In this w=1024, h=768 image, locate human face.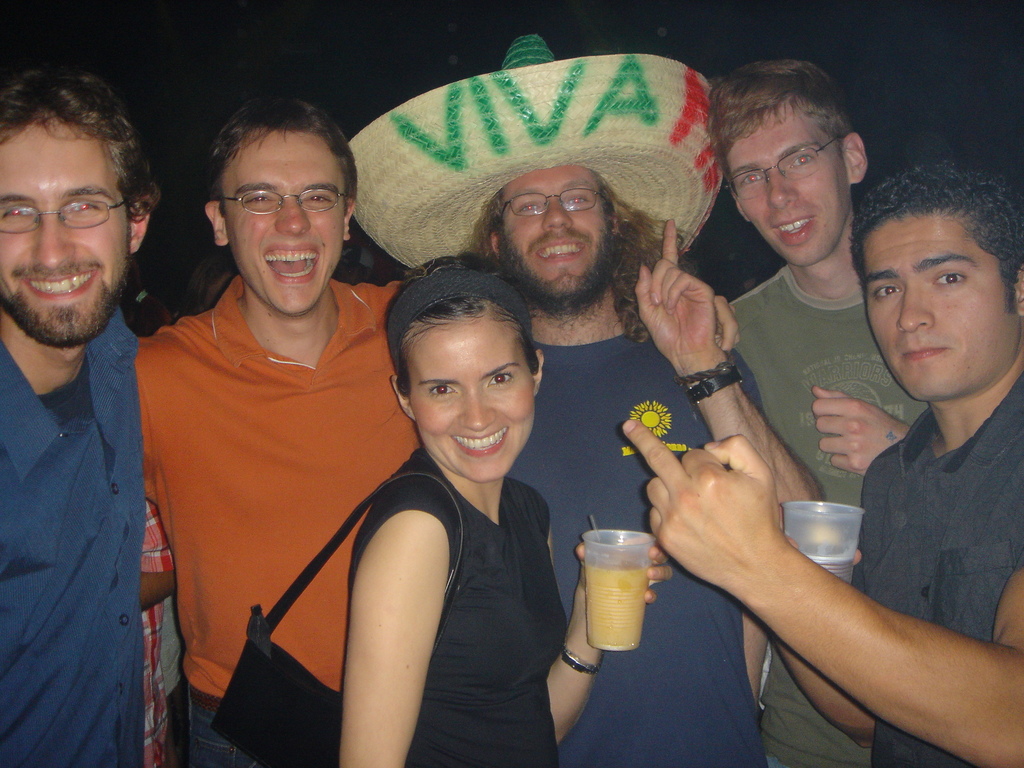
Bounding box: (left=867, top=212, right=1023, bottom=403).
